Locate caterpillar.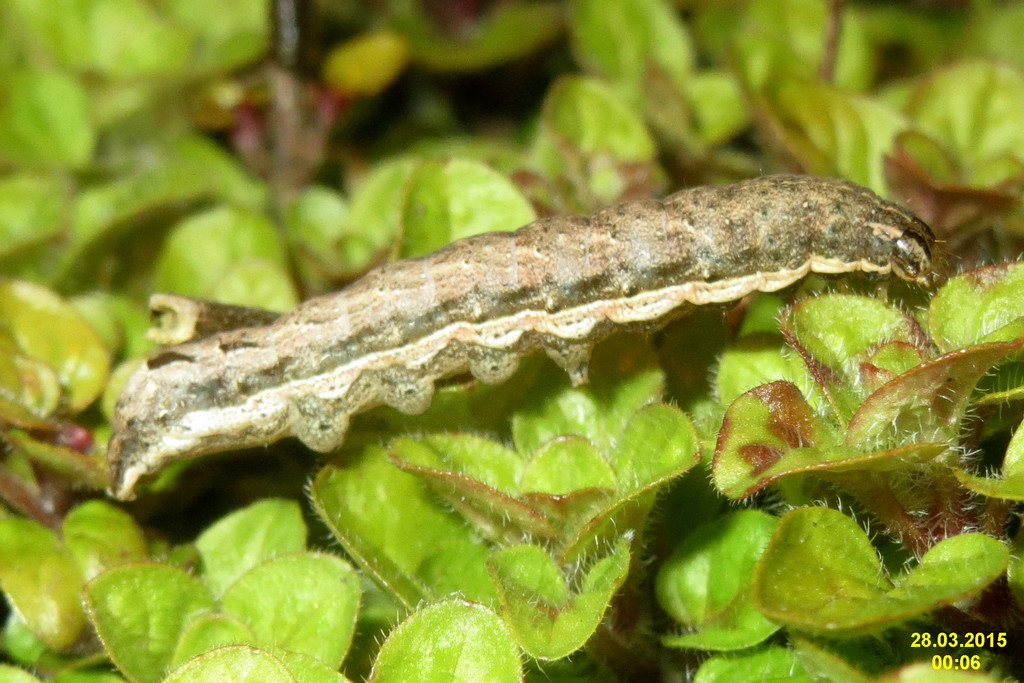
Bounding box: bbox=(97, 172, 945, 504).
